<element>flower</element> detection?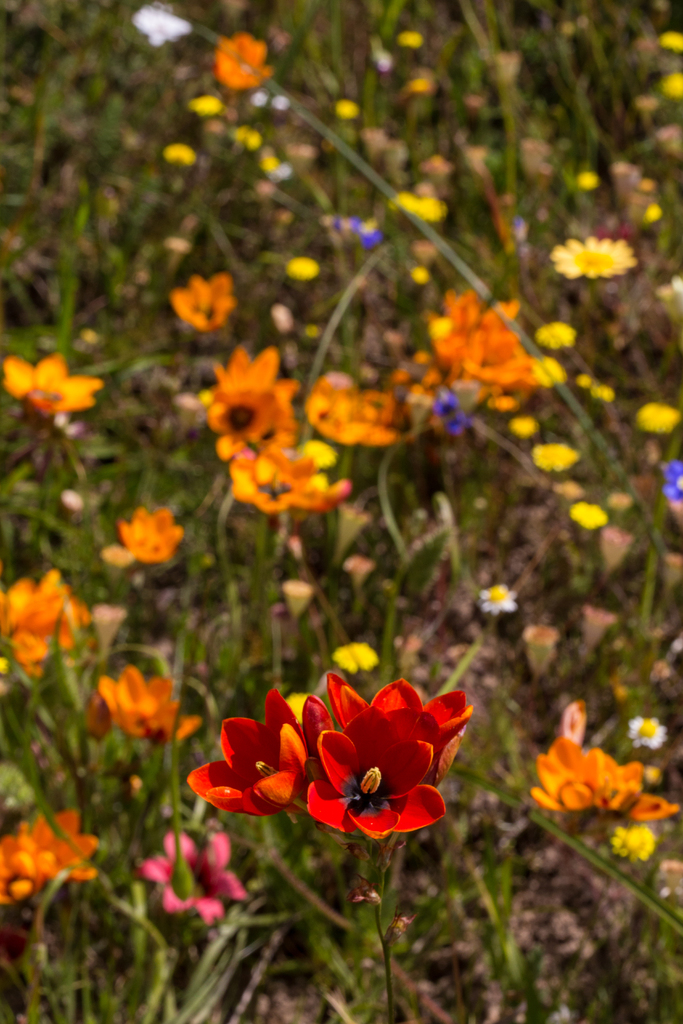
BBox(488, 393, 521, 409)
